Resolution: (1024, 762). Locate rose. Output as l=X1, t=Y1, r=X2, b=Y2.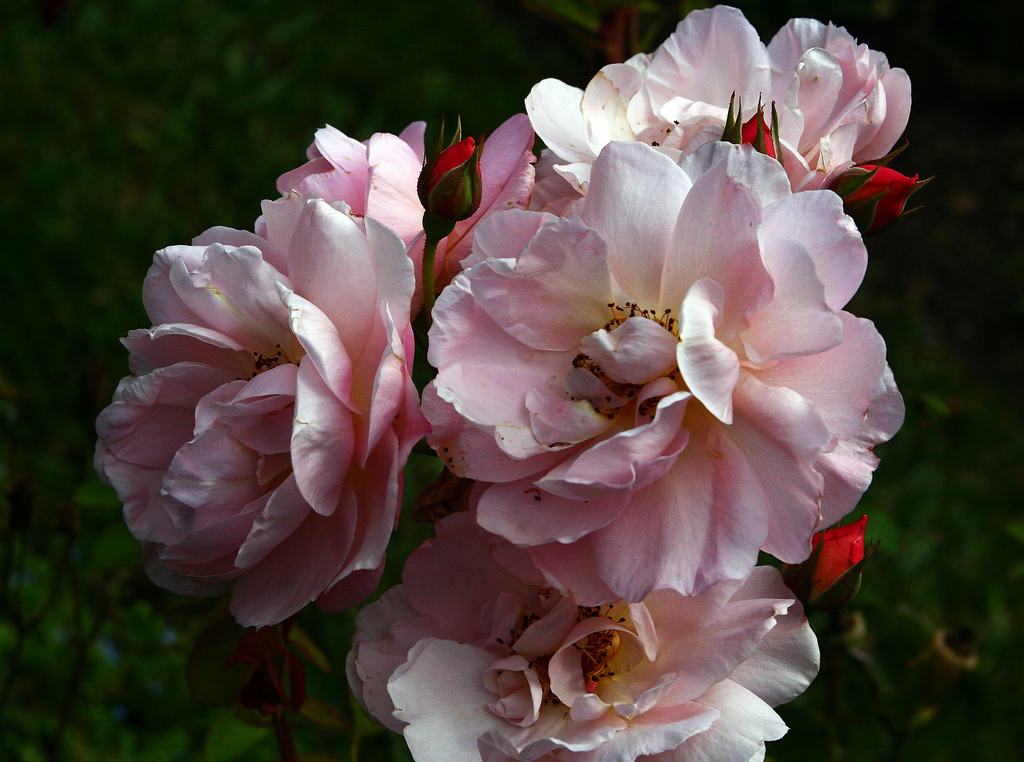
l=253, t=117, r=431, b=320.
